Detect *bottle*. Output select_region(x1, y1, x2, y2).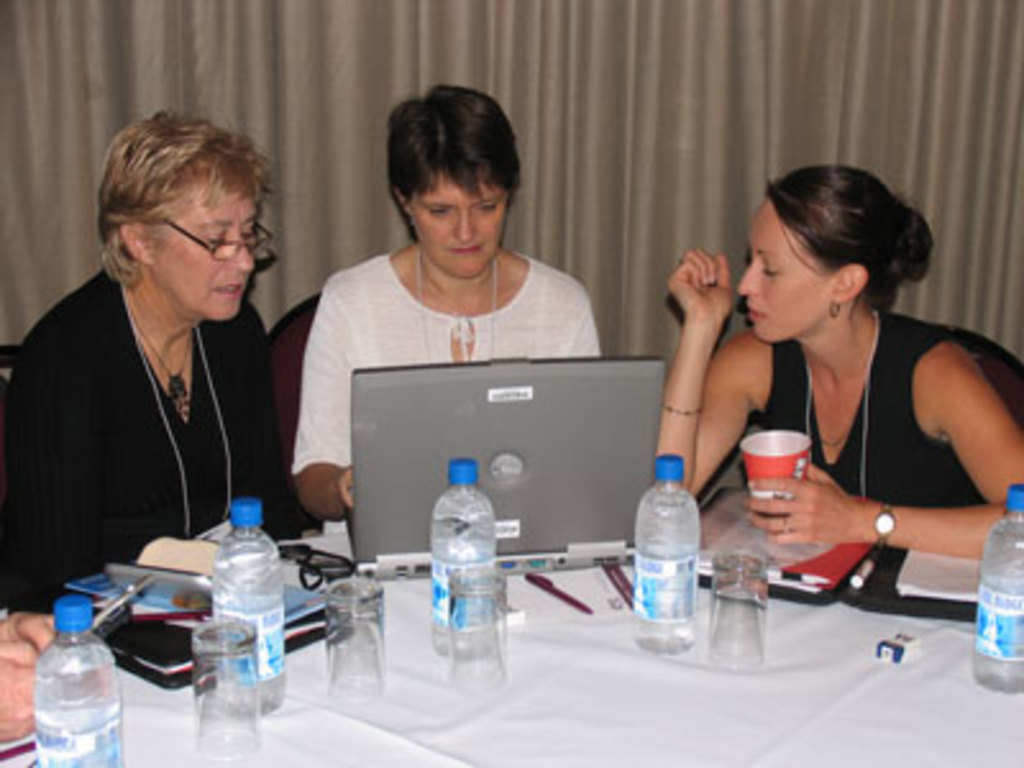
select_region(207, 499, 302, 722).
